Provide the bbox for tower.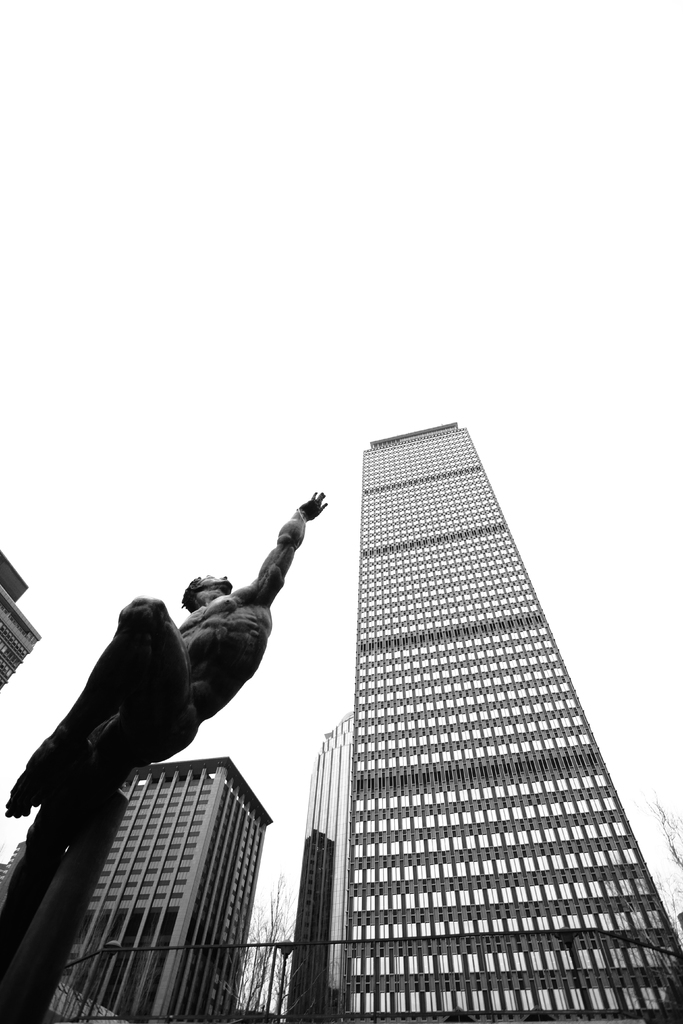
BBox(275, 708, 354, 1023).
